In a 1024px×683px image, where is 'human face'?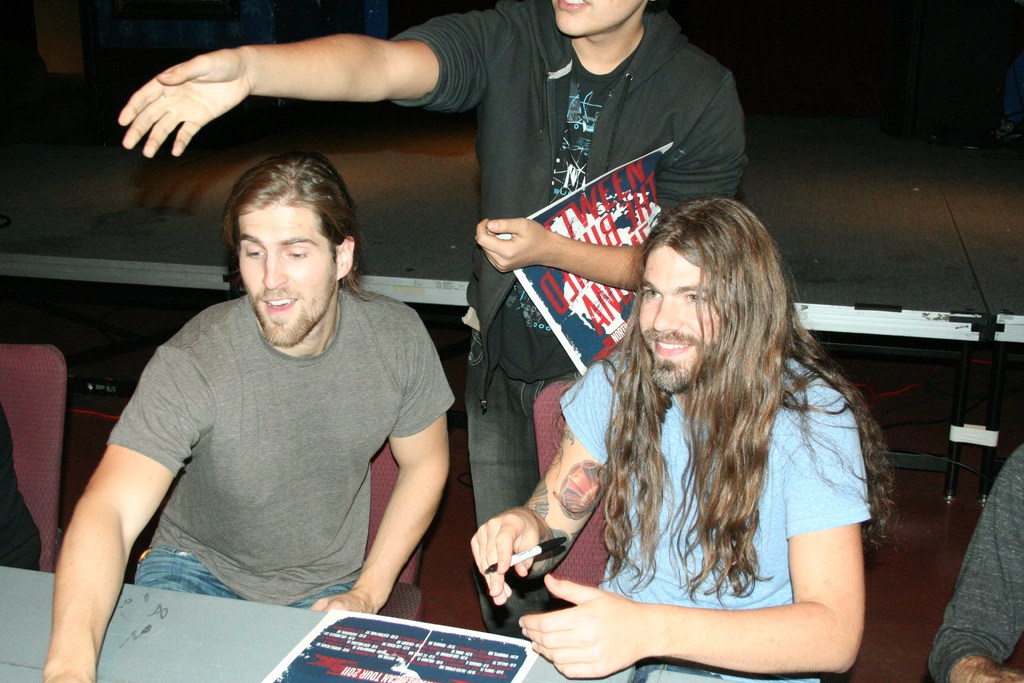
left=238, top=199, right=334, bottom=347.
